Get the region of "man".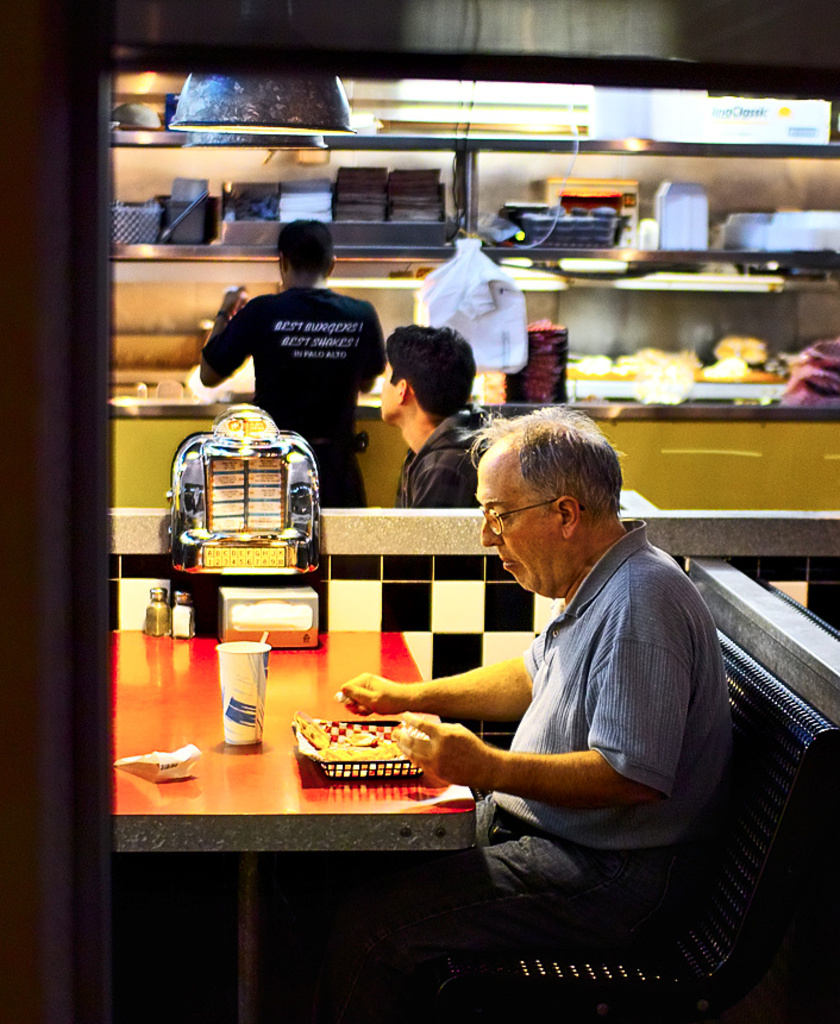
bbox=[382, 406, 754, 903].
